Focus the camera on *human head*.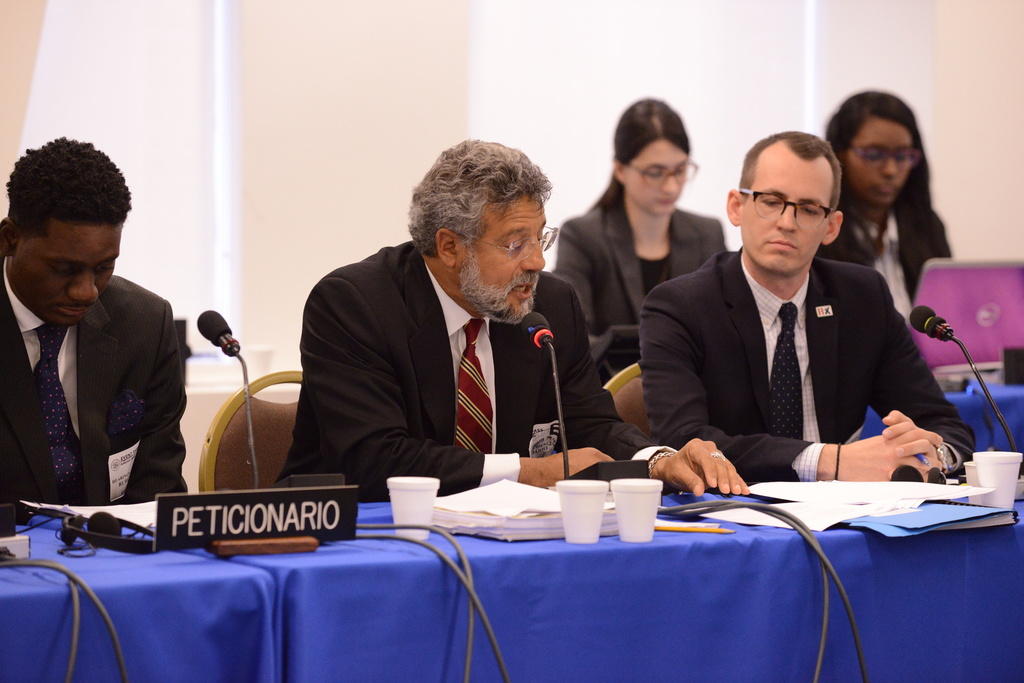
Focus region: {"left": 825, "top": 90, "right": 925, "bottom": 204}.
